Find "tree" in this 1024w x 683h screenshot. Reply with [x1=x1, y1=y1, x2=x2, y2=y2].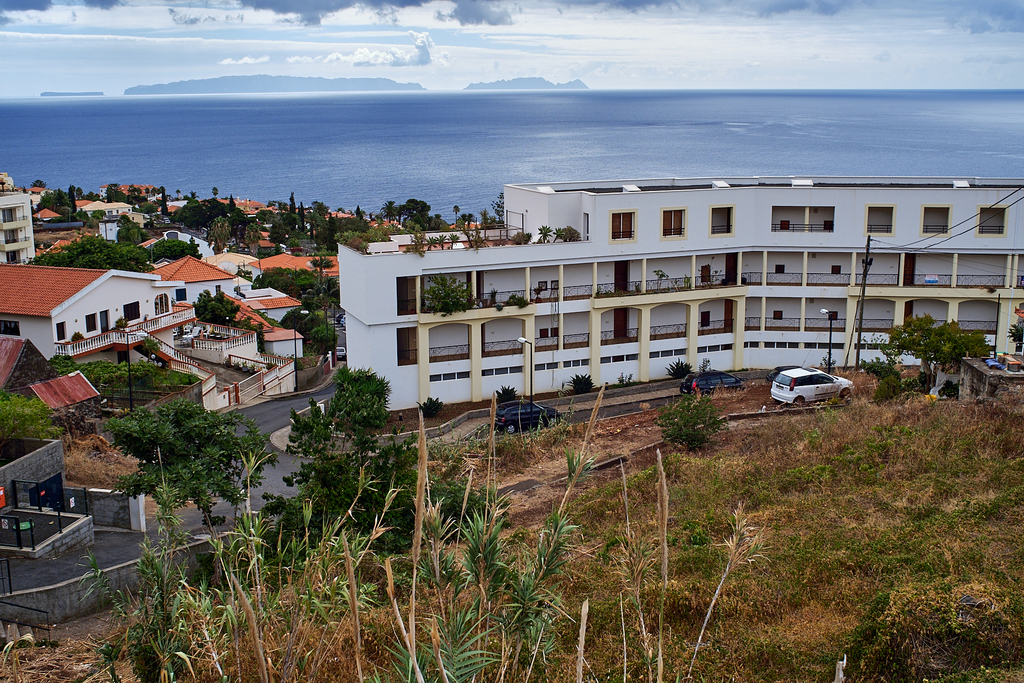
[x1=0, y1=386, x2=63, y2=443].
